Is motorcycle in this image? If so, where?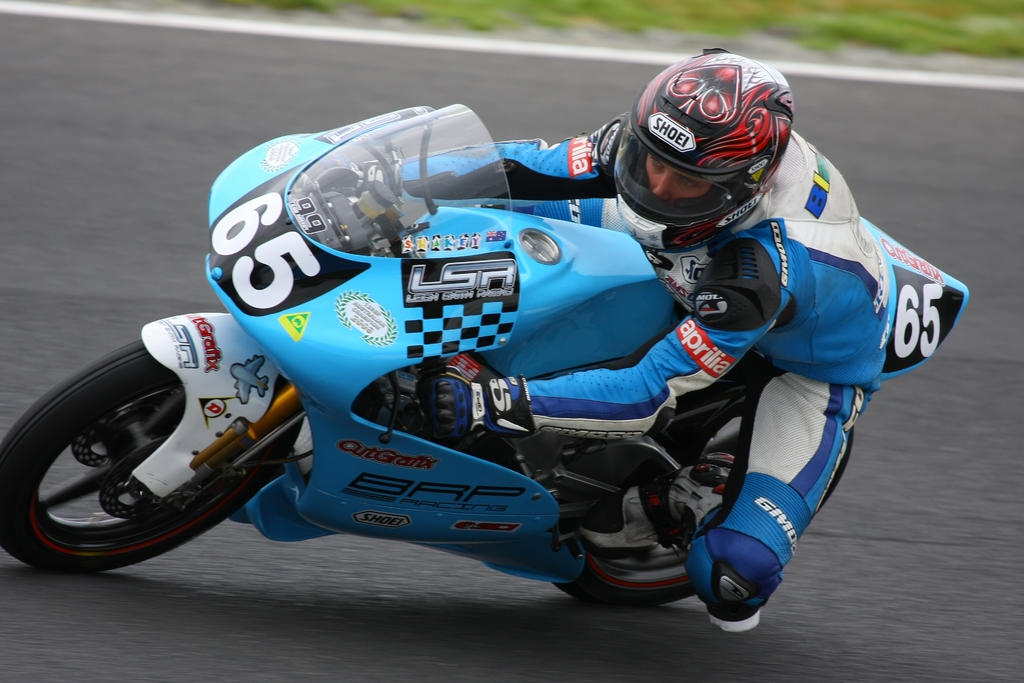
Yes, at bbox(0, 109, 1009, 634).
